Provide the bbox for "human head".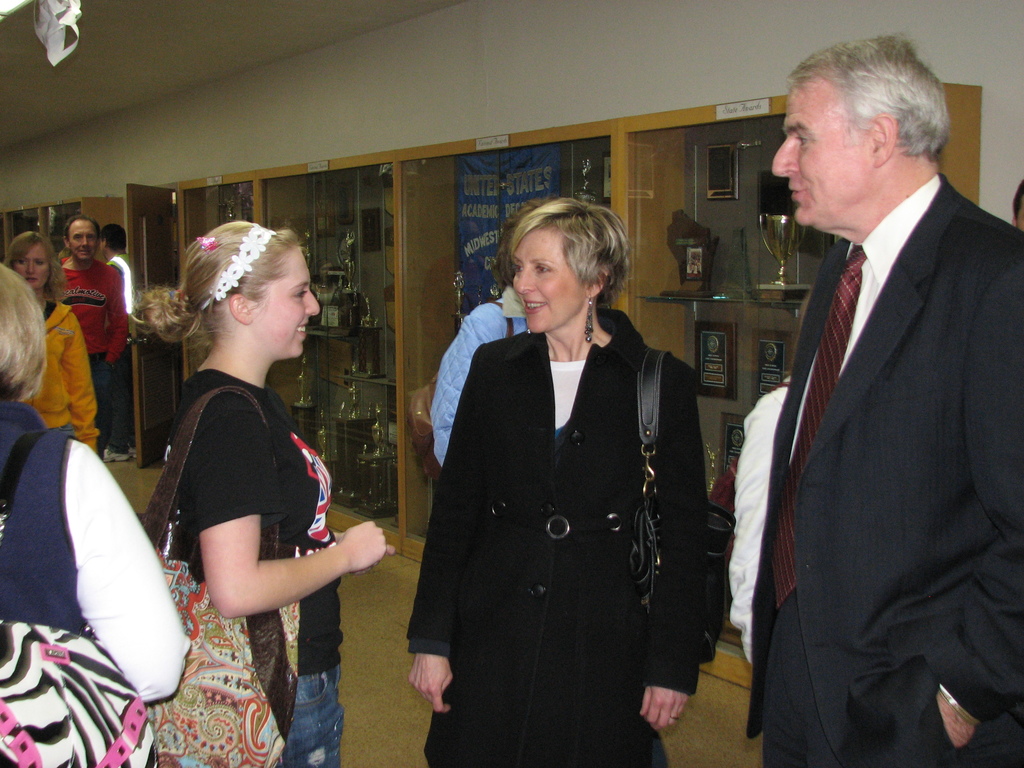
{"x1": 513, "y1": 198, "x2": 630, "y2": 332}.
